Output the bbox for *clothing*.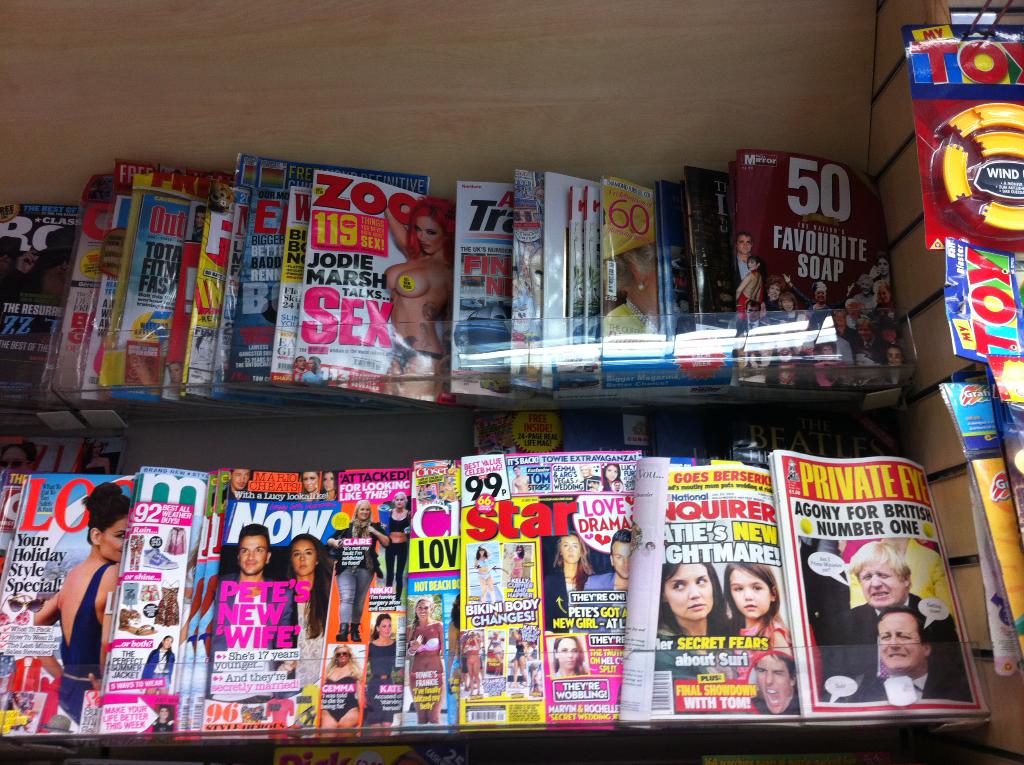
[282, 580, 330, 688].
